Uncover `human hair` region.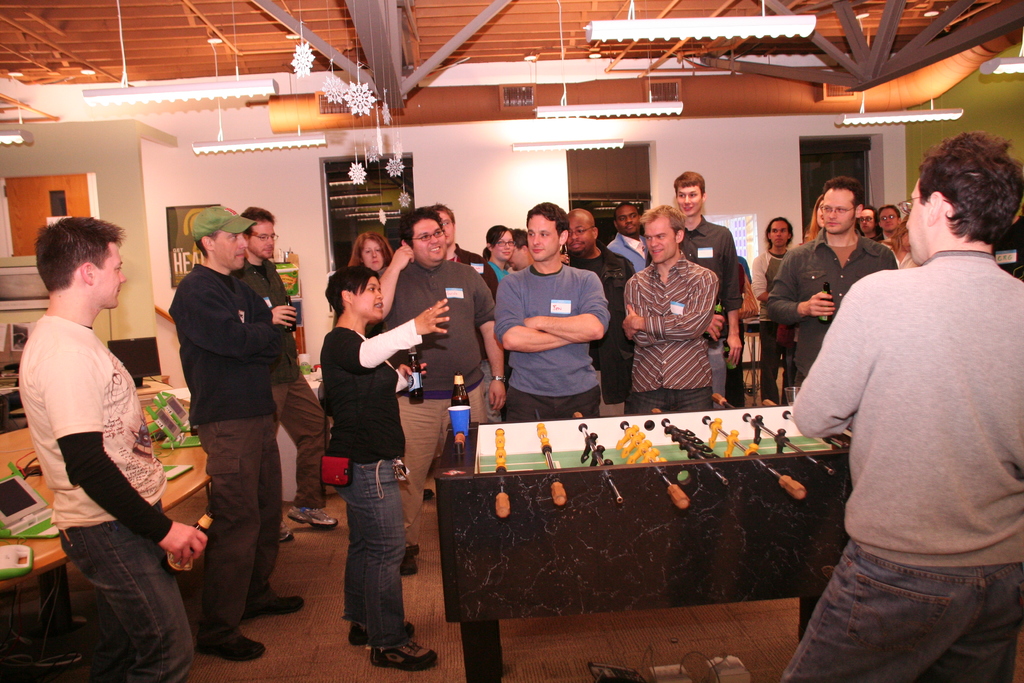
Uncovered: box=[195, 229, 220, 259].
